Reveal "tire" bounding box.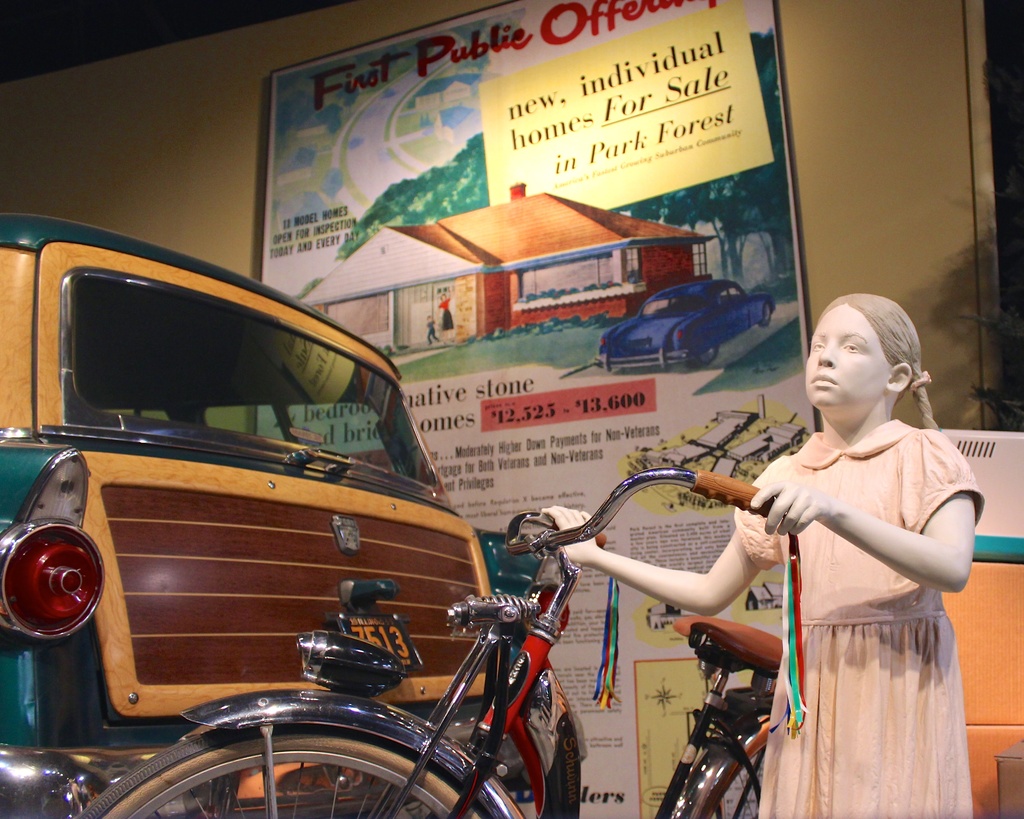
Revealed: [x1=760, y1=302, x2=773, y2=327].
